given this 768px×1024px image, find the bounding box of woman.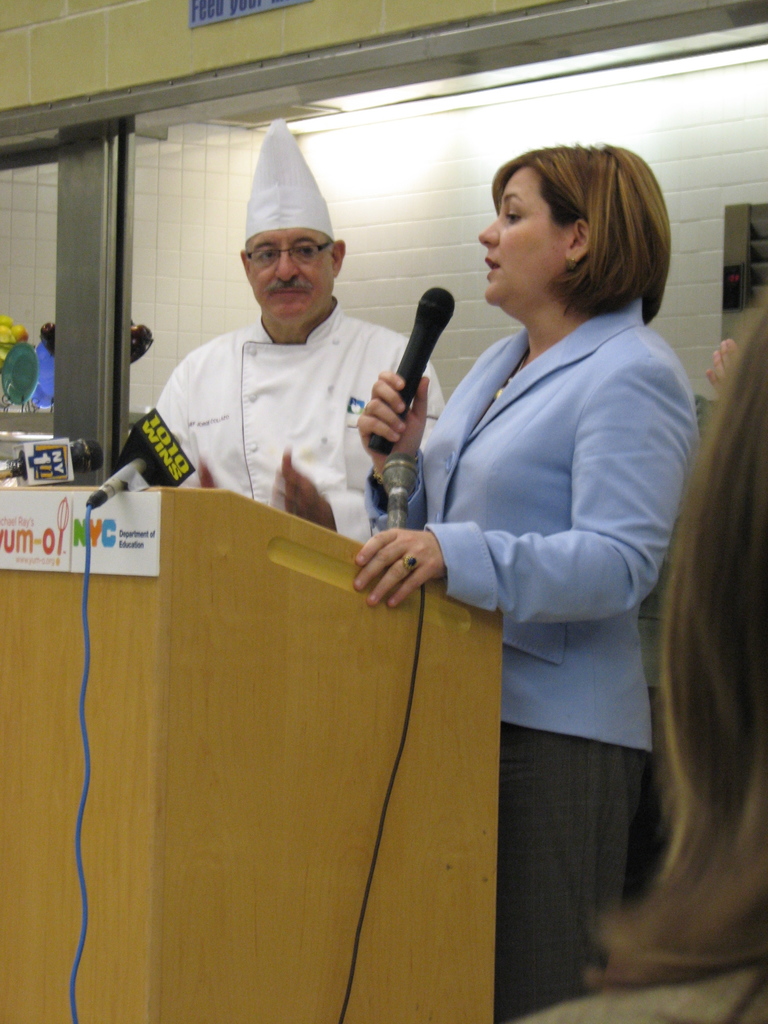
(left=377, top=99, right=698, bottom=1023).
